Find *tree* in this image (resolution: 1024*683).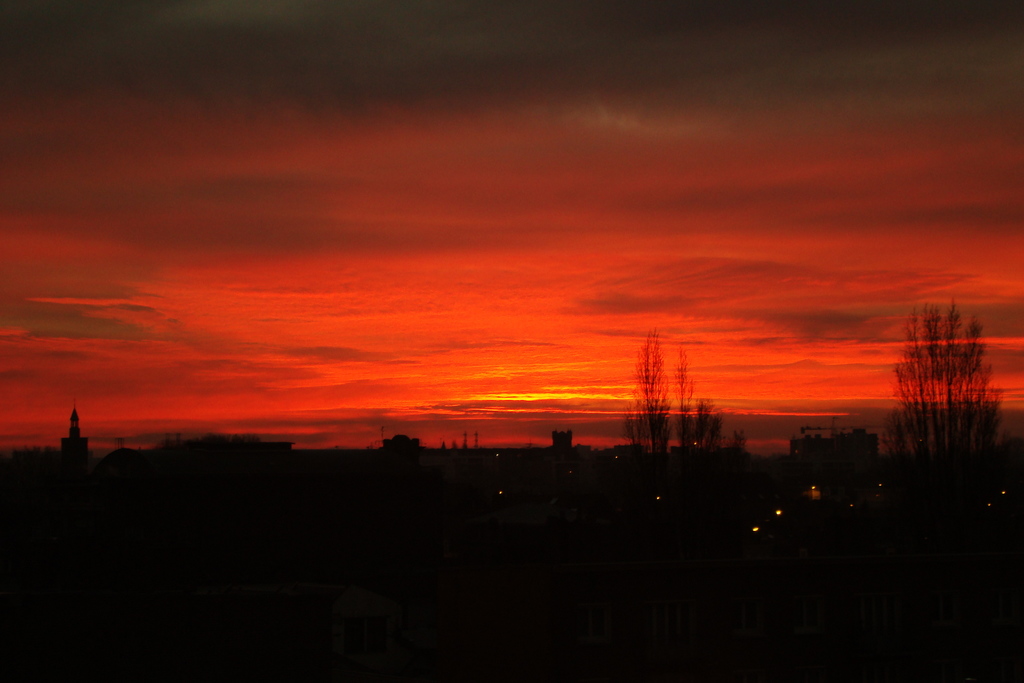
locate(888, 272, 1004, 502).
